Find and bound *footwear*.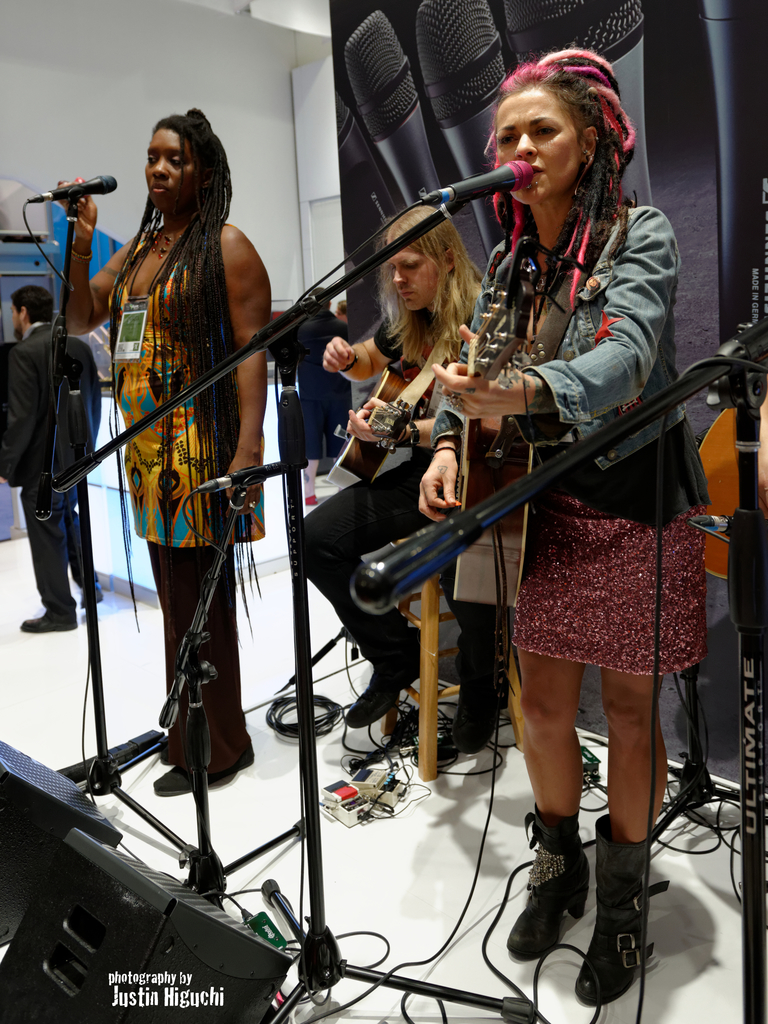
Bound: locate(450, 614, 515, 751).
